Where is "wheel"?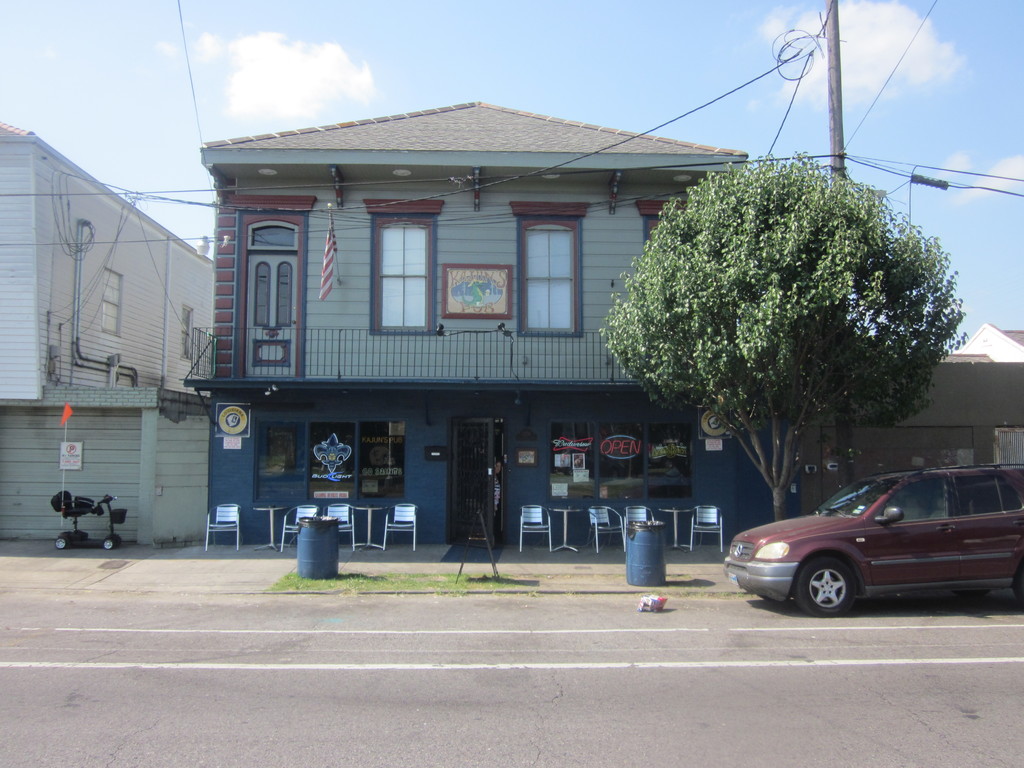
bbox=(793, 557, 856, 616).
